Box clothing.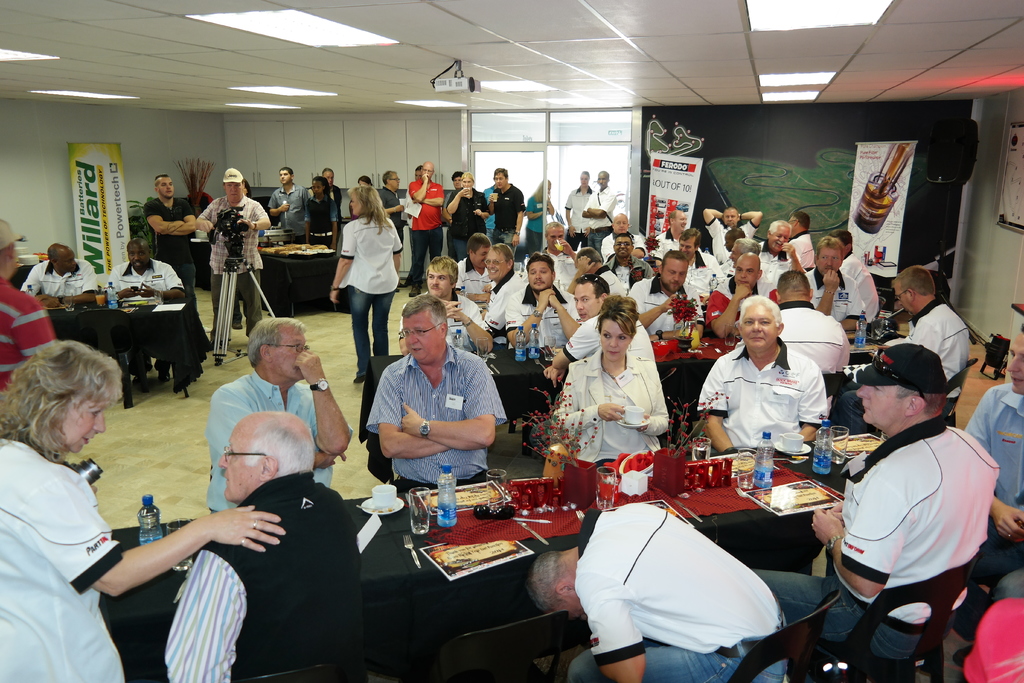
(left=564, top=489, right=812, bottom=662).
